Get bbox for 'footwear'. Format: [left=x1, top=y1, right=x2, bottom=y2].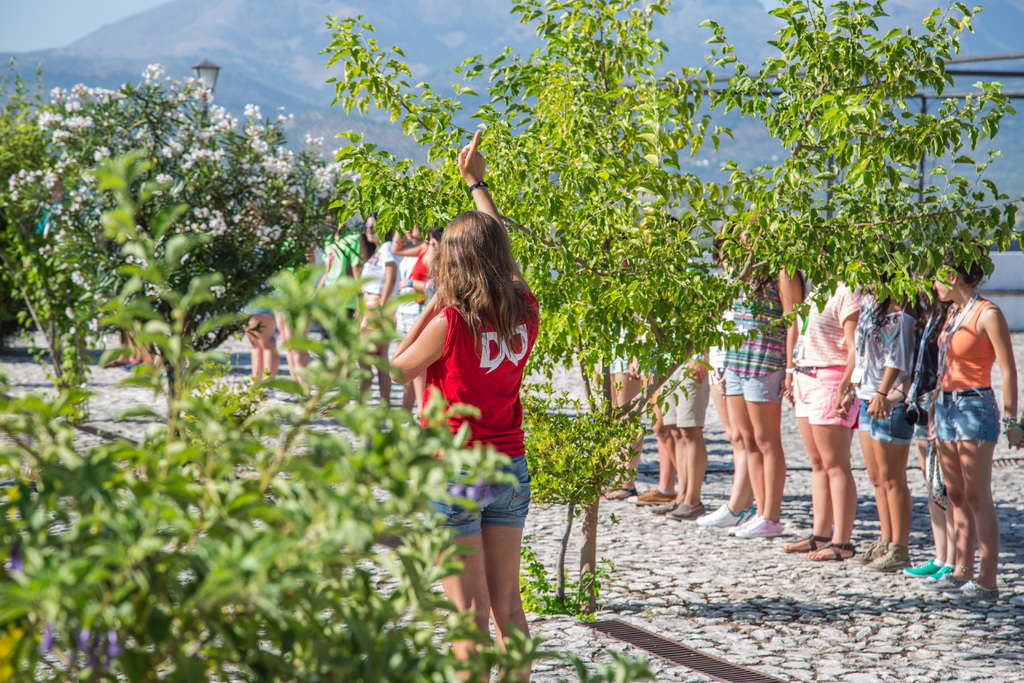
[left=920, top=573, right=963, bottom=594].
